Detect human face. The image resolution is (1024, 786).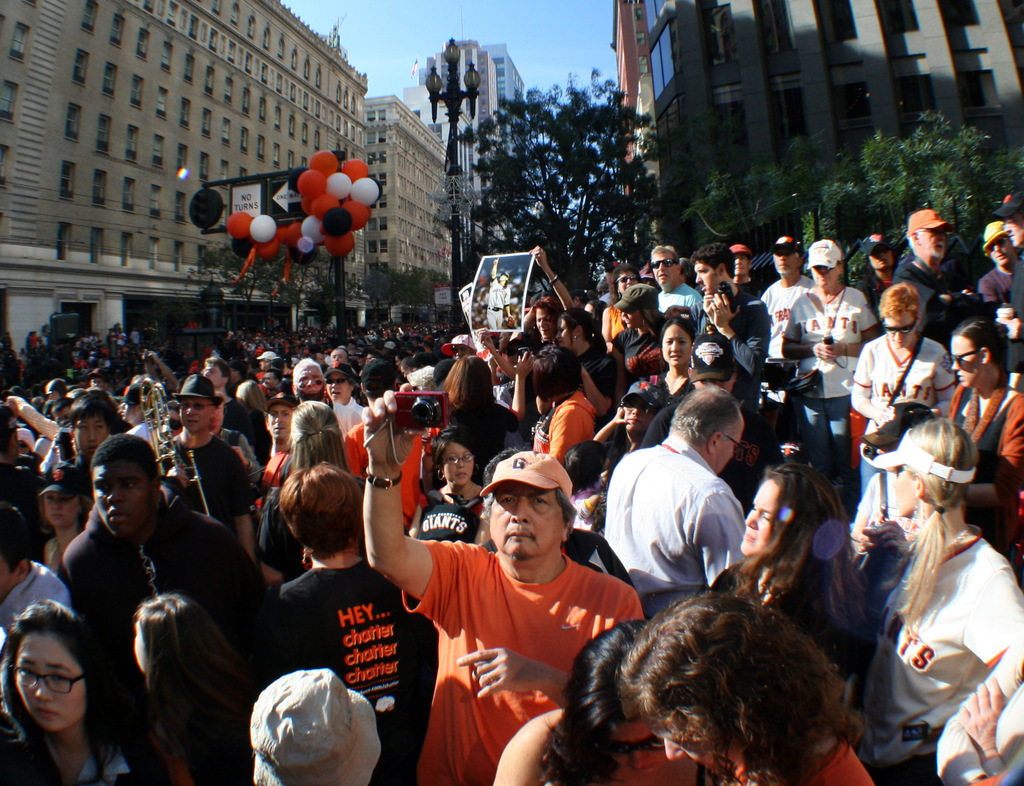
detection(488, 481, 565, 553).
